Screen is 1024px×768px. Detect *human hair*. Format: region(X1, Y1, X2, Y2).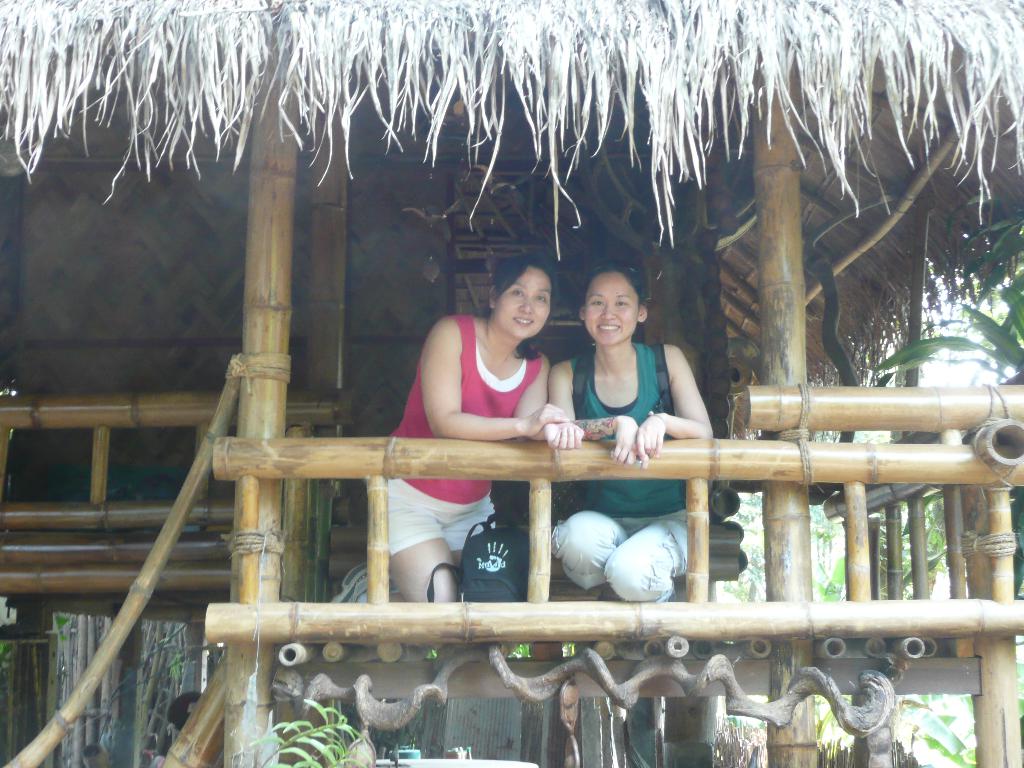
region(490, 245, 565, 355).
